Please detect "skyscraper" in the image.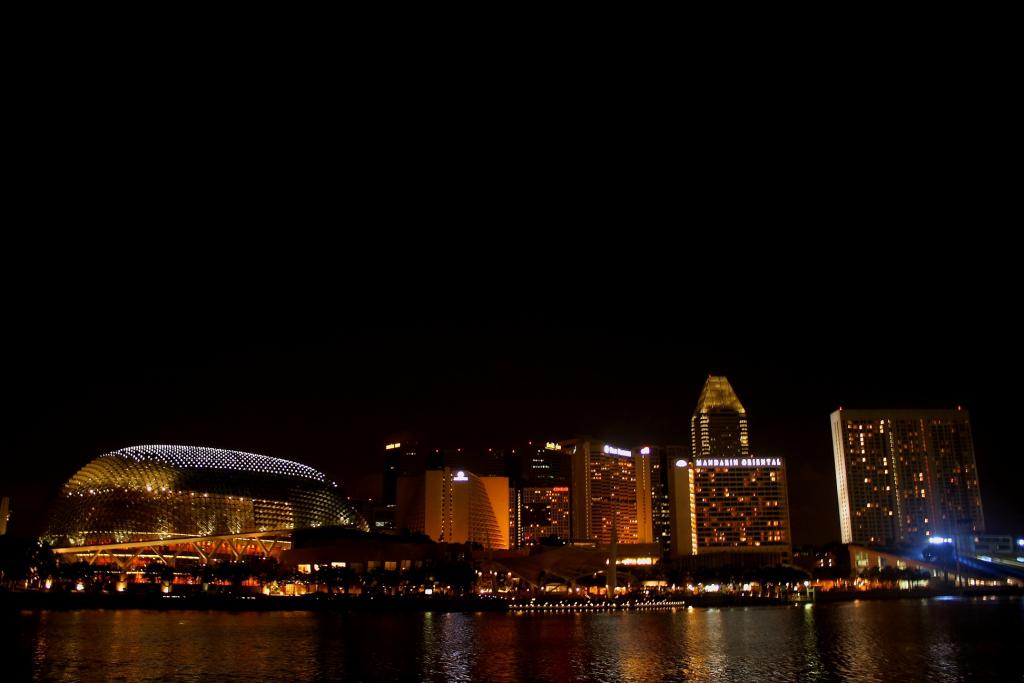
<region>47, 443, 387, 556</region>.
